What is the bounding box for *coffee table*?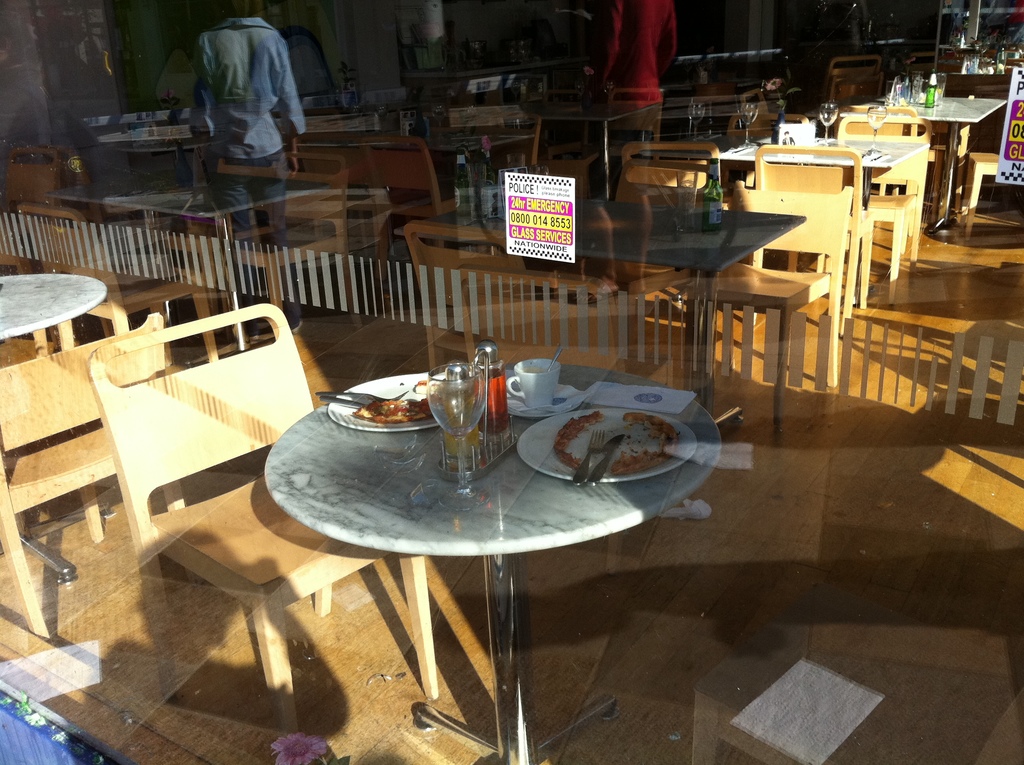
bbox=(255, 324, 688, 764).
